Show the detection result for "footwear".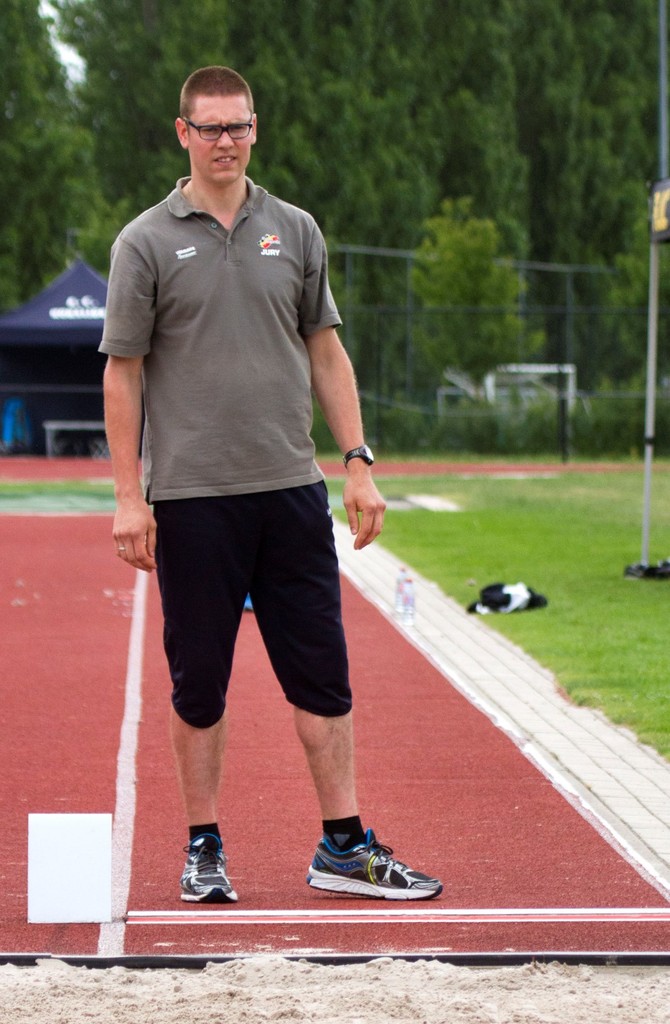
(x1=179, y1=834, x2=241, y2=904).
